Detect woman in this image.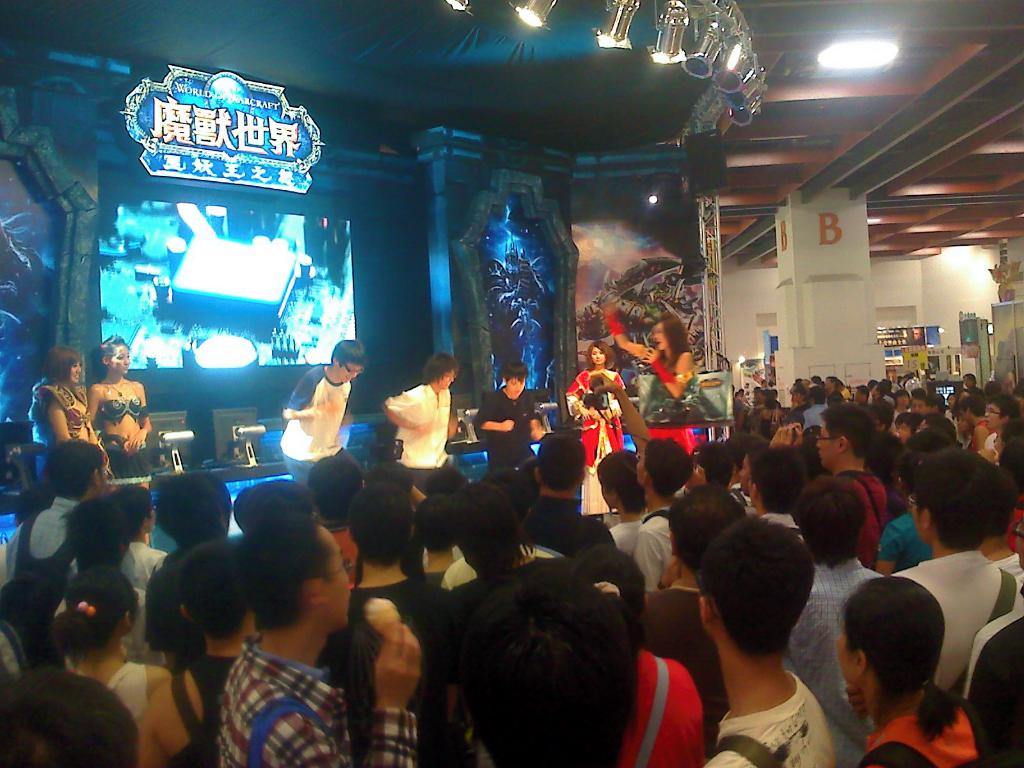
Detection: [557,543,708,767].
